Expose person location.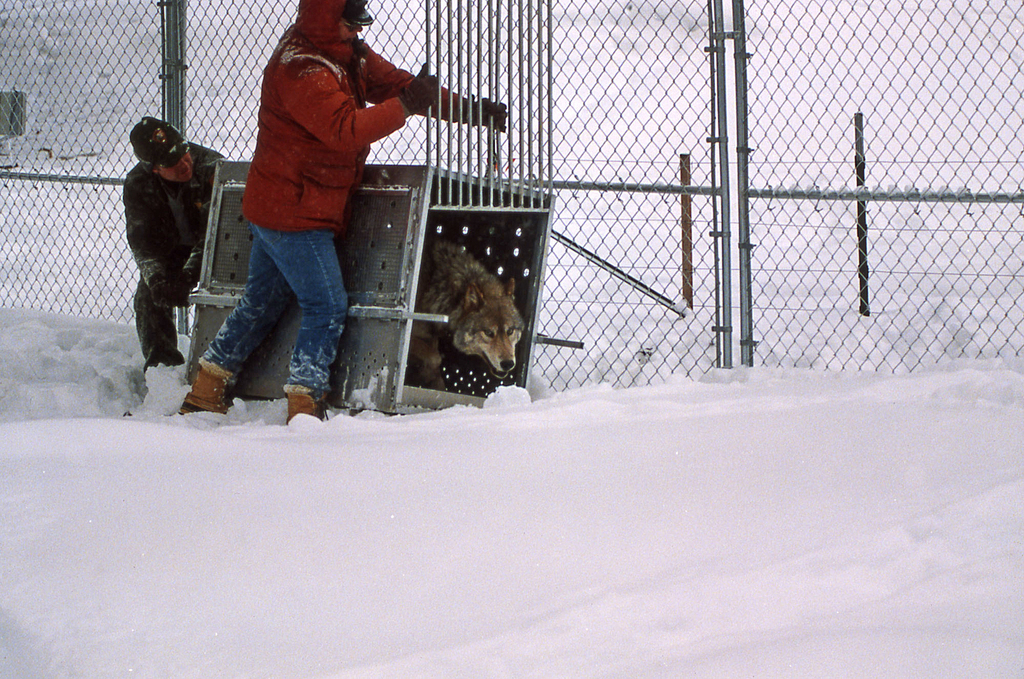
Exposed at {"left": 120, "top": 92, "right": 218, "bottom": 398}.
